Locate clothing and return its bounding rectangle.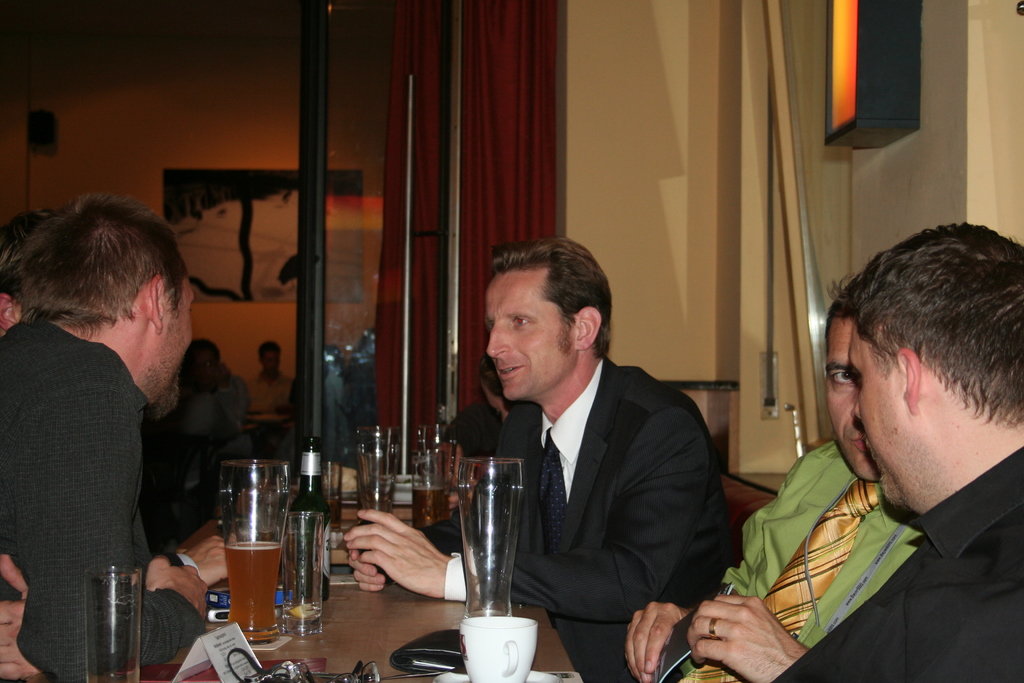
191,367,250,441.
